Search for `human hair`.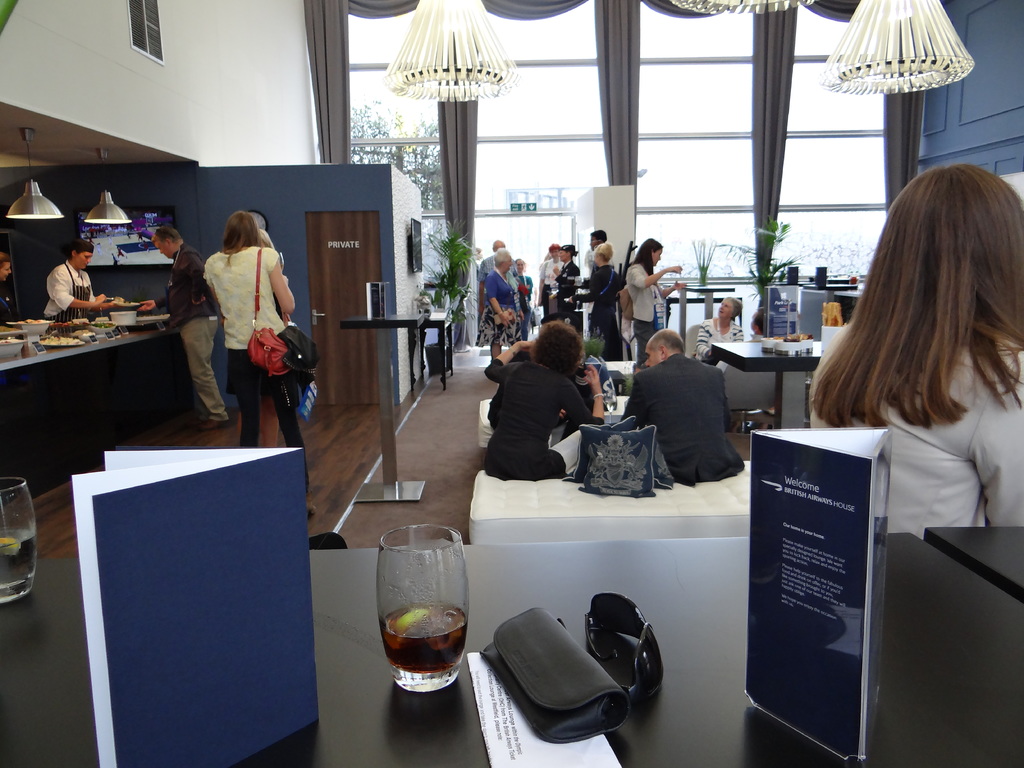
Found at x1=493, y1=248, x2=509, y2=269.
